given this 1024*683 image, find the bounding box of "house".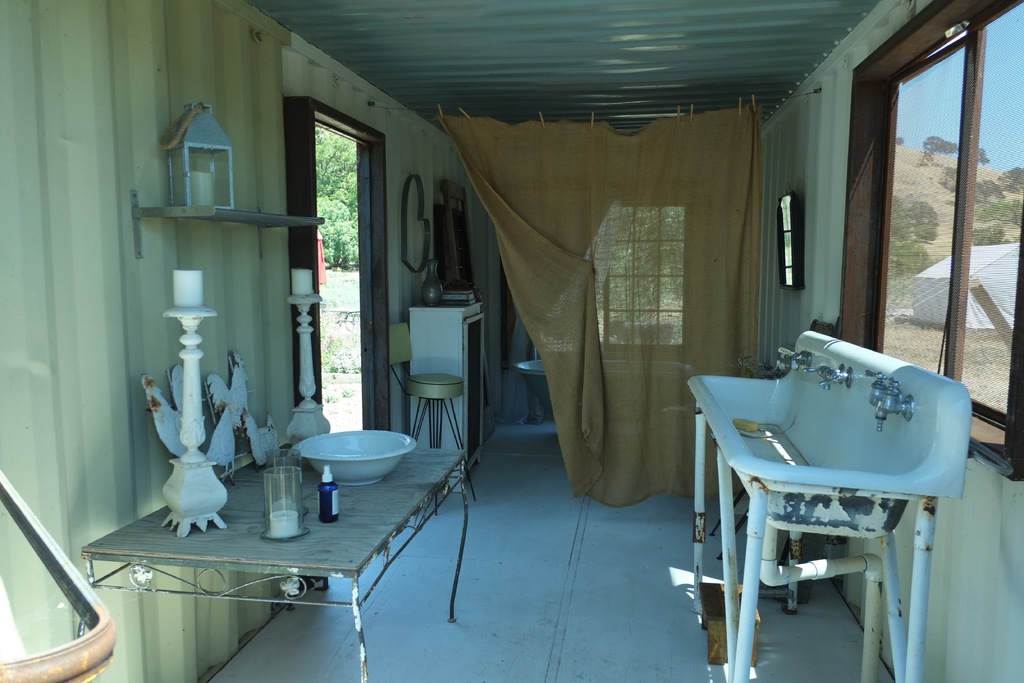
region(0, 0, 1023, 682).
